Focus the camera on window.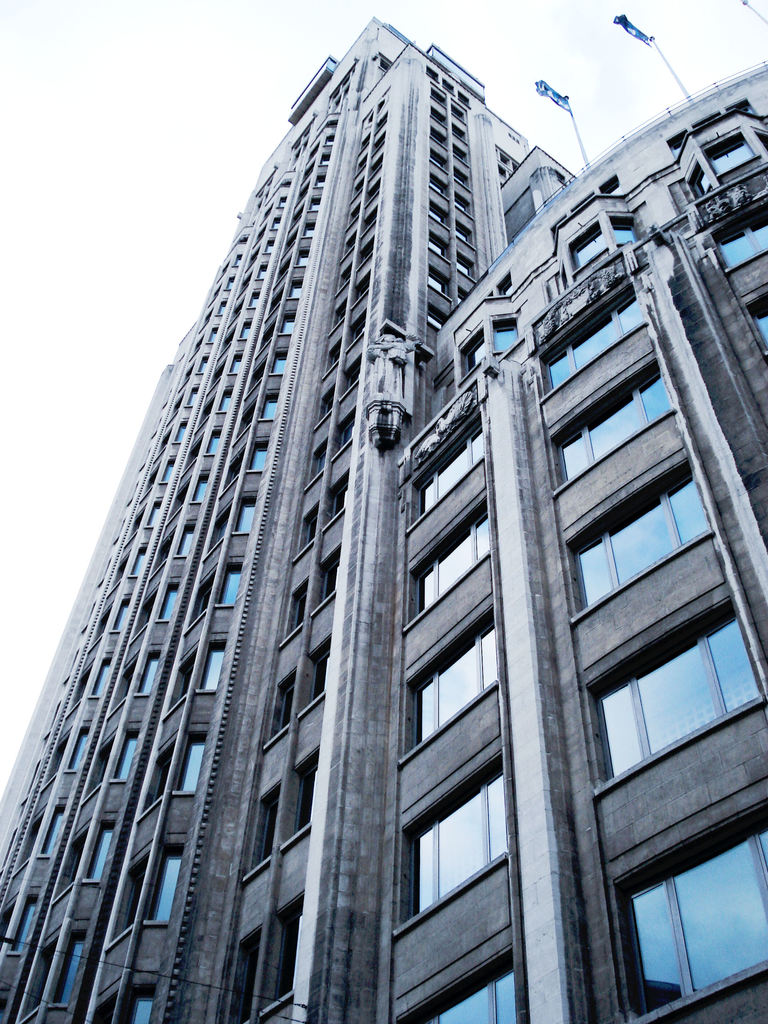
Focus region: (x1=76, y1=671, x2=90, y2=702).
